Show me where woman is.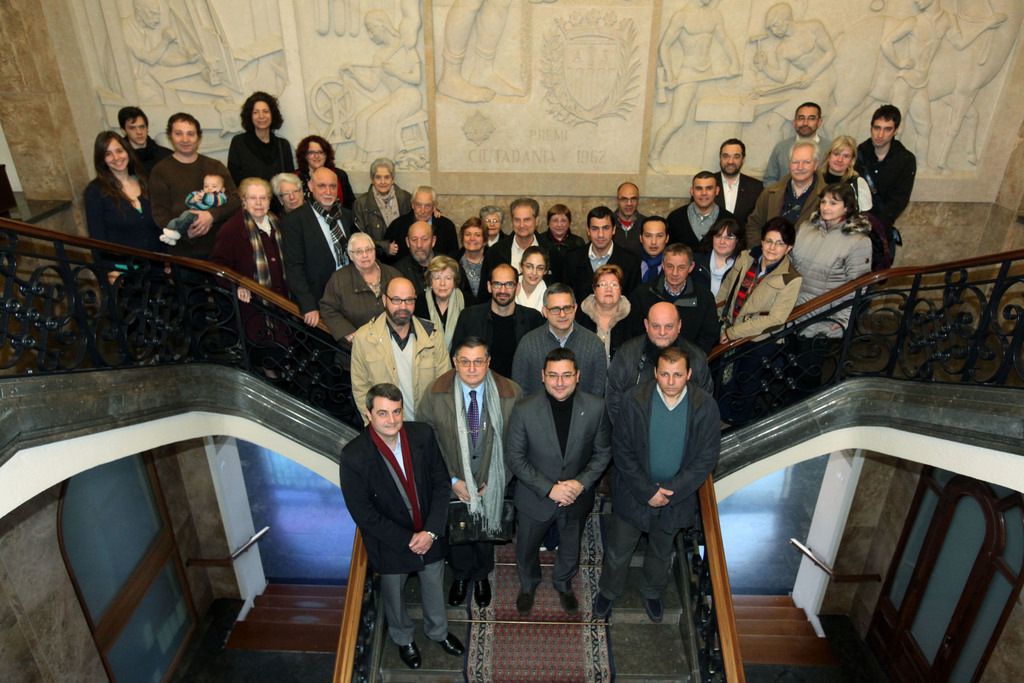
woman is at box=[273, 170, 308, 215].
